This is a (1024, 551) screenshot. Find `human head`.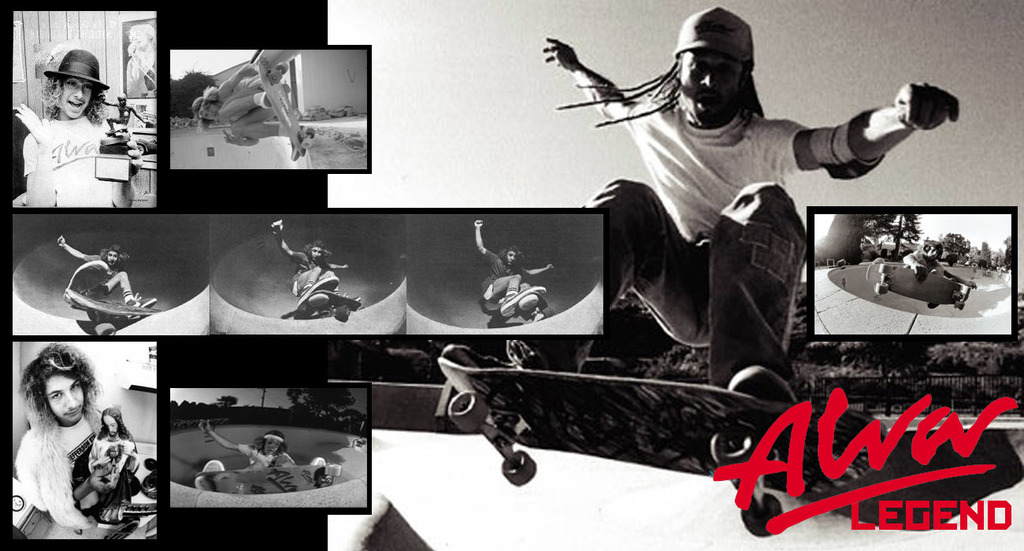
Bounding box: x1=30 y1=353 x2=92 y2=421.
